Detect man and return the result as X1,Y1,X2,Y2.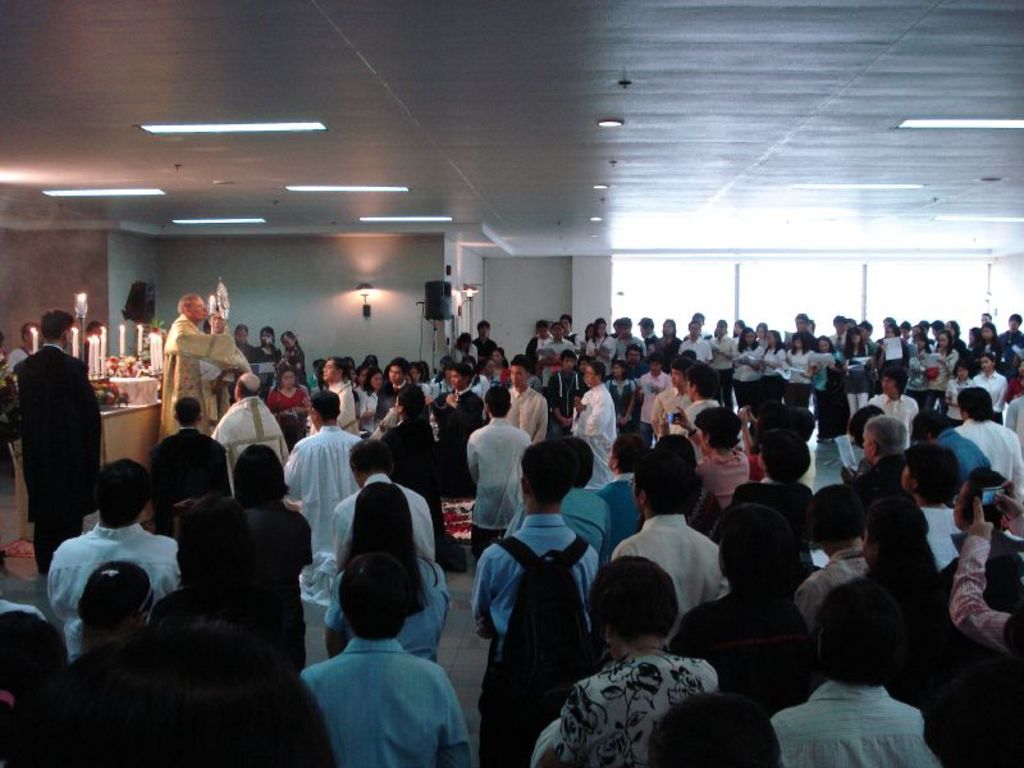
370,375,452,566.
